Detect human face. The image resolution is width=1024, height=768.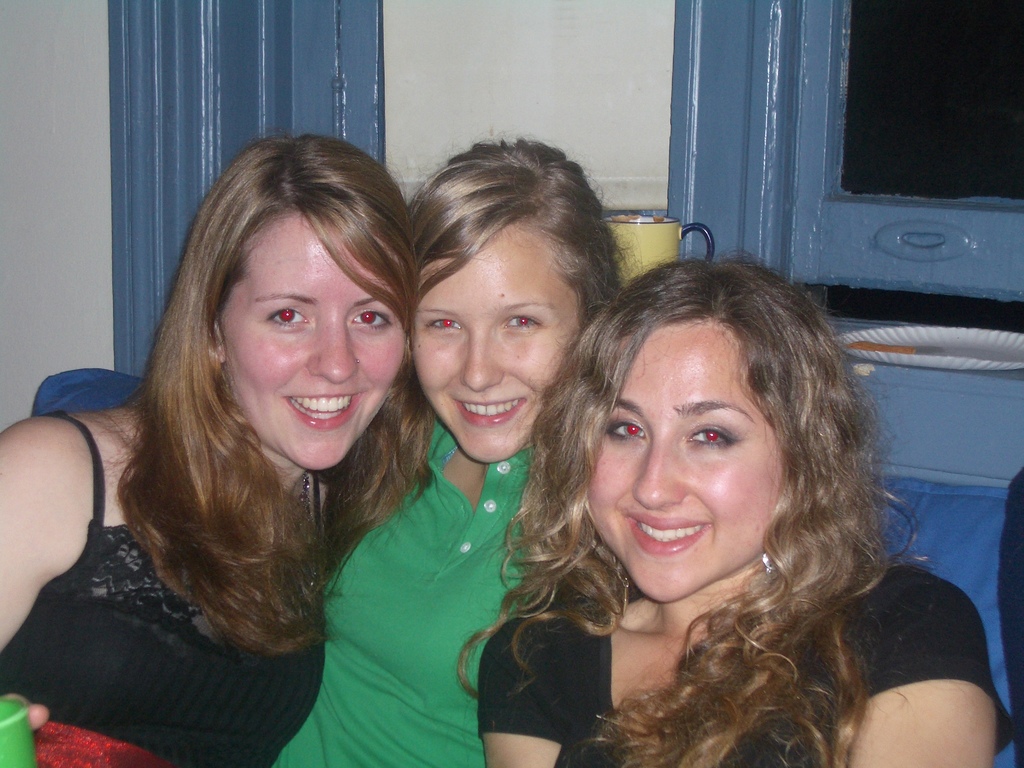
rect(587, 316, 779, 605).
